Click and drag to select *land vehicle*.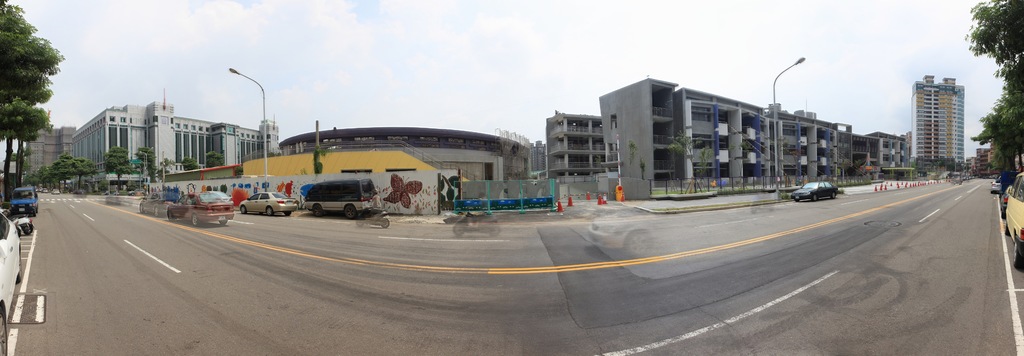
Selection: <region>13, 188, 39, 213</region>.
